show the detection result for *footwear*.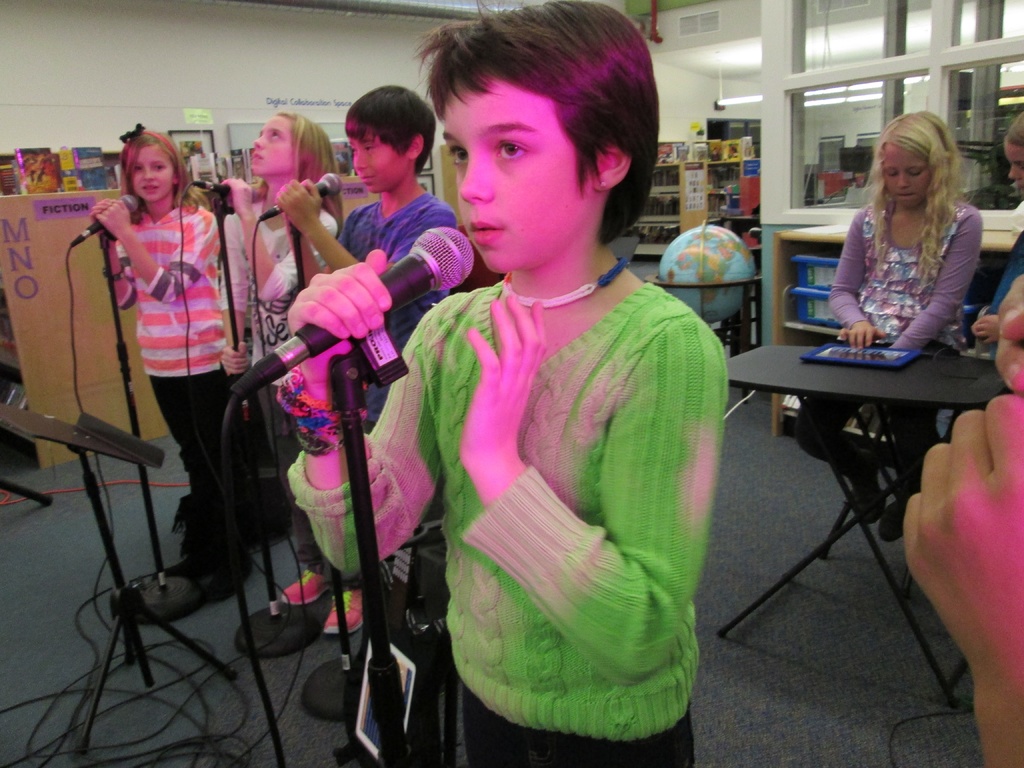
{"left": 878, "top": 495, "right": 902, "bottom": 543}.
